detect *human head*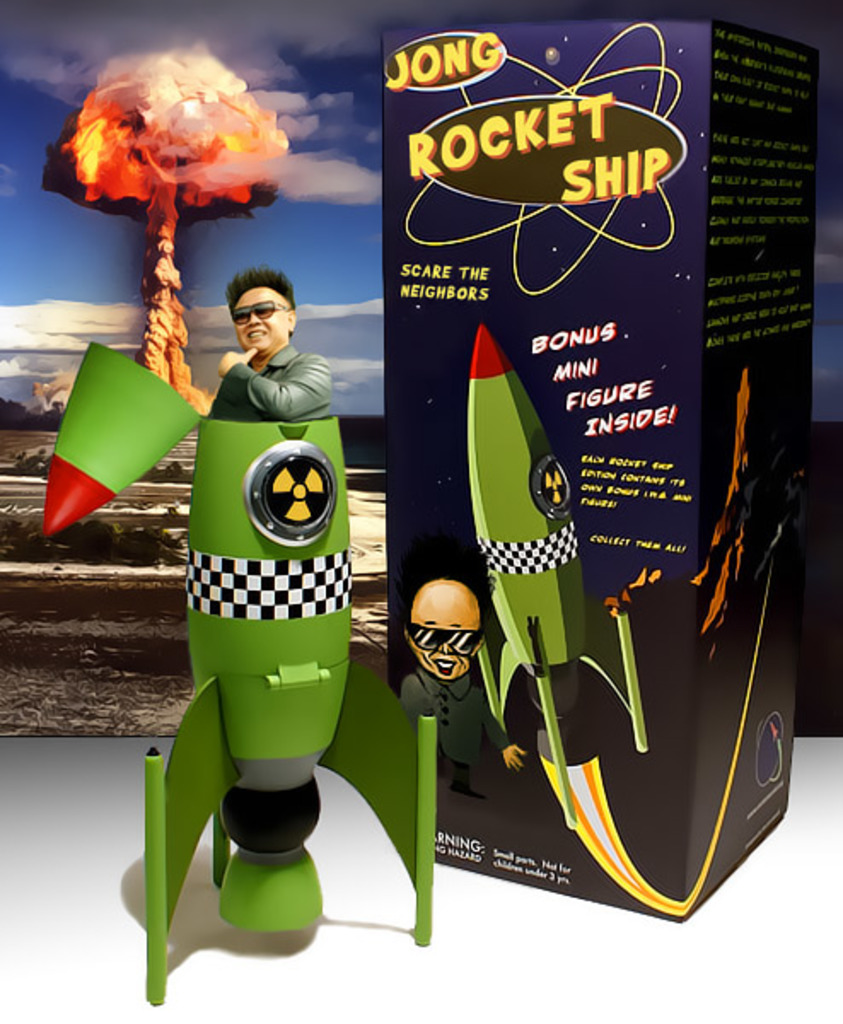
detection(222, 270, 297, 346)
